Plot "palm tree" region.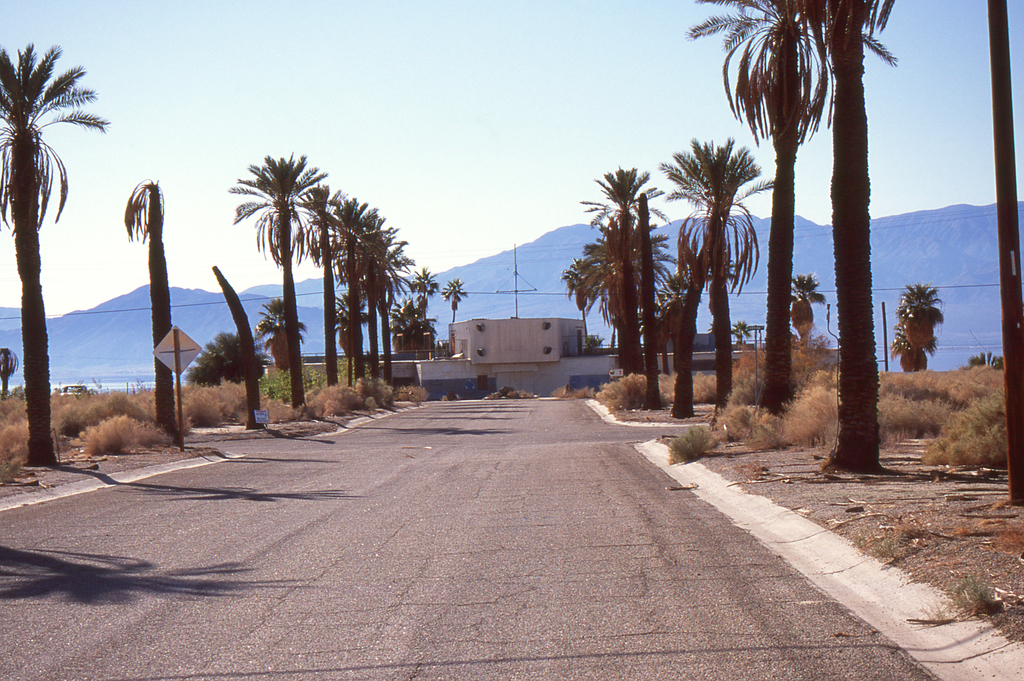
Plotted at select_region(410, 264, 442, 358).
